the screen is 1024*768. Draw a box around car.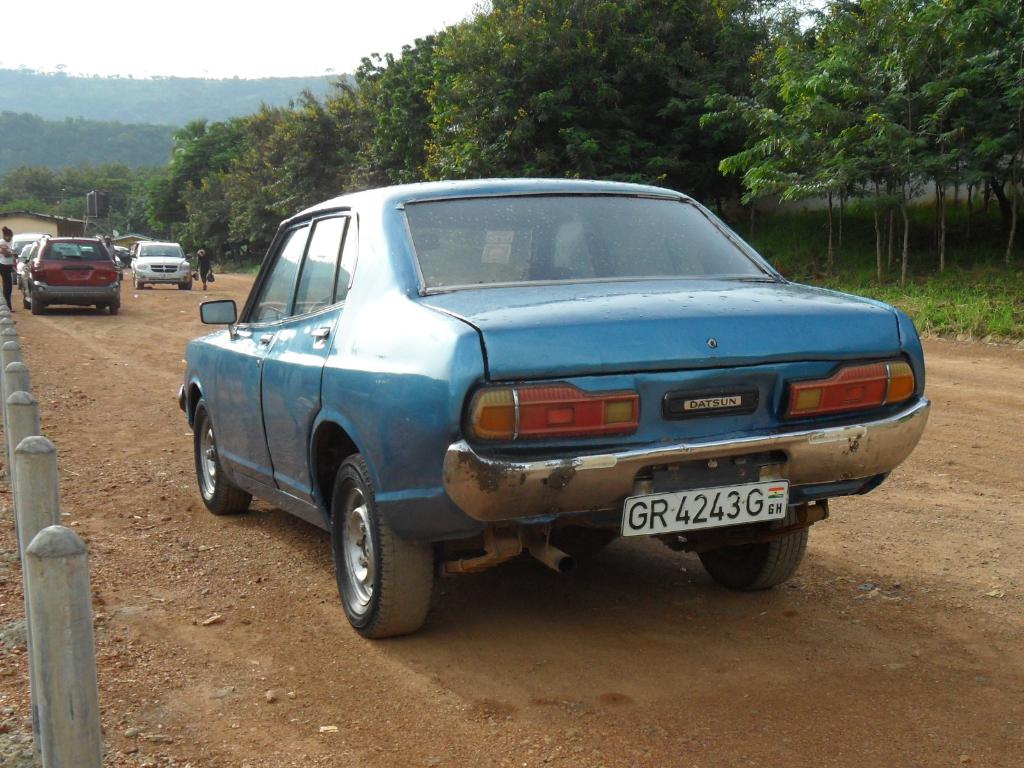
x1=132, y1=241, x2=159, y2=260.
